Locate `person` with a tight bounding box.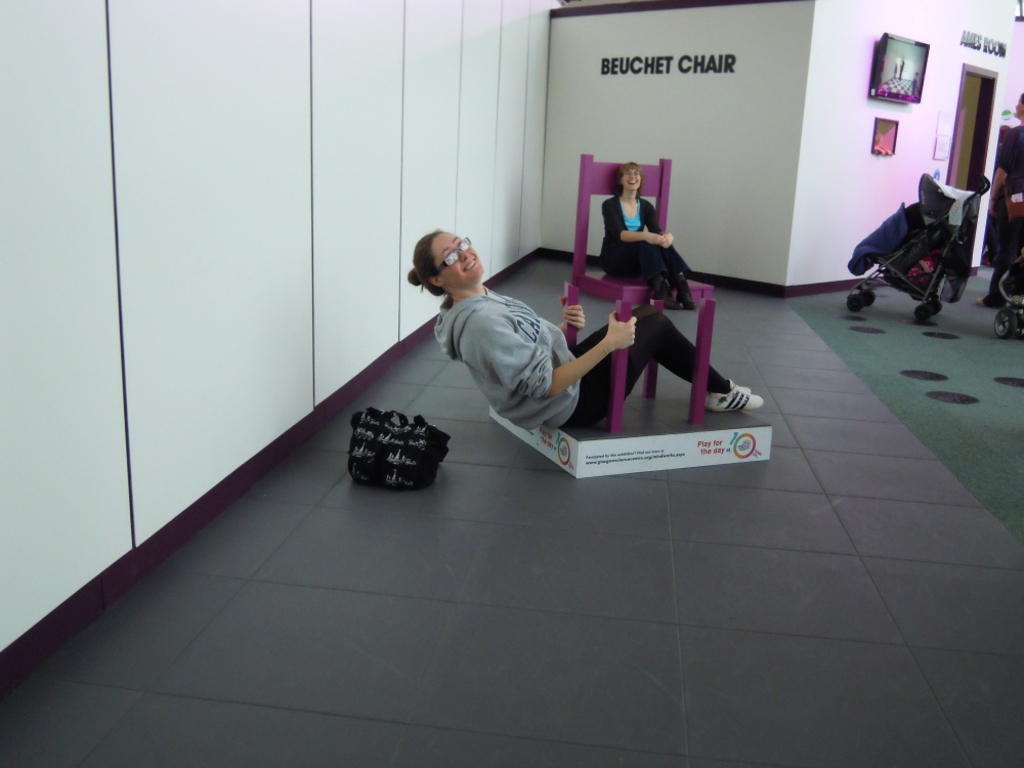
box=[598, 161, 691, 306].
